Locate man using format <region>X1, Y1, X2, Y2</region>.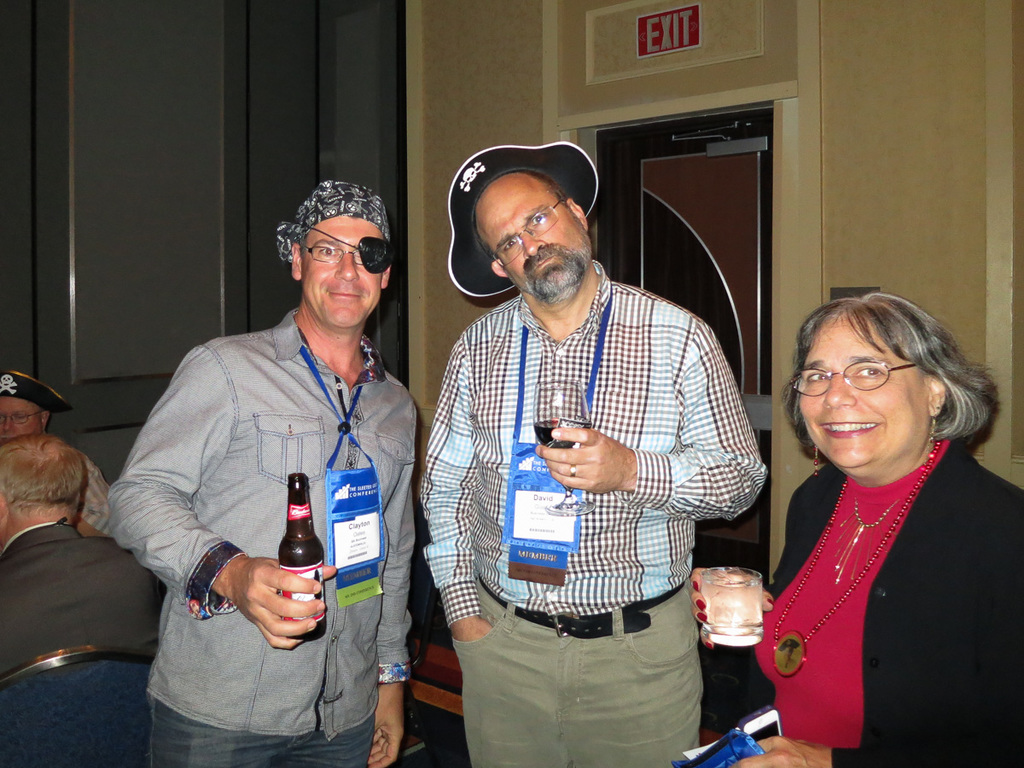
<region>444, 113, 748, 738</region>.
